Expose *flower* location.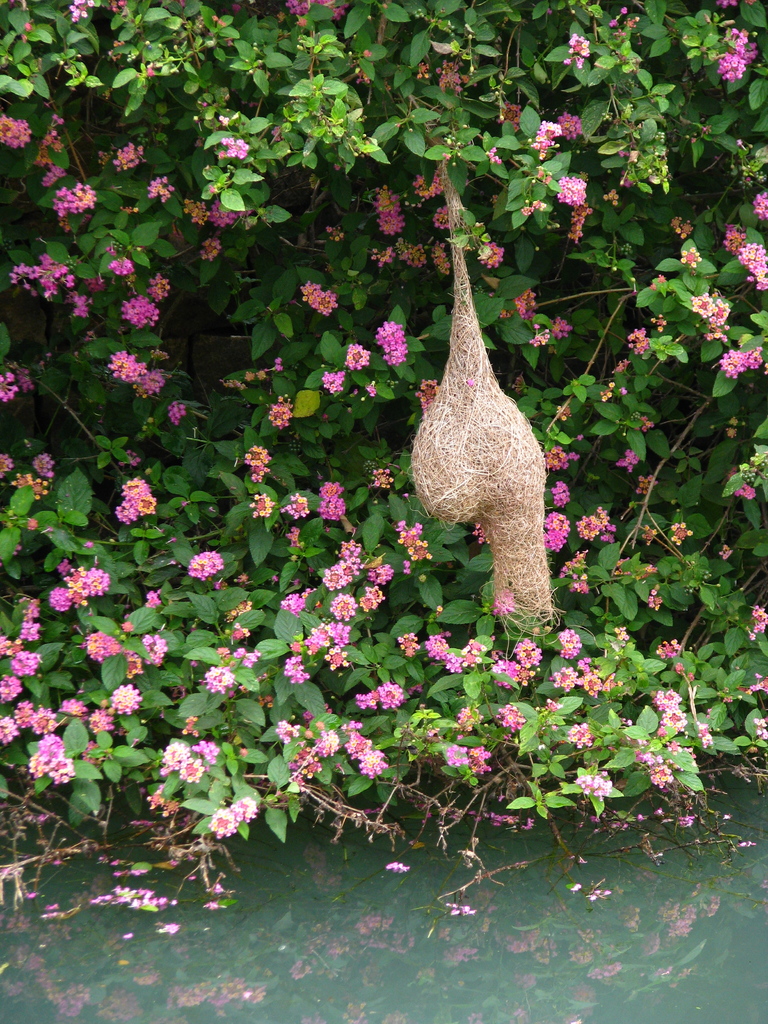
Exposed at 157:738:218:781.
